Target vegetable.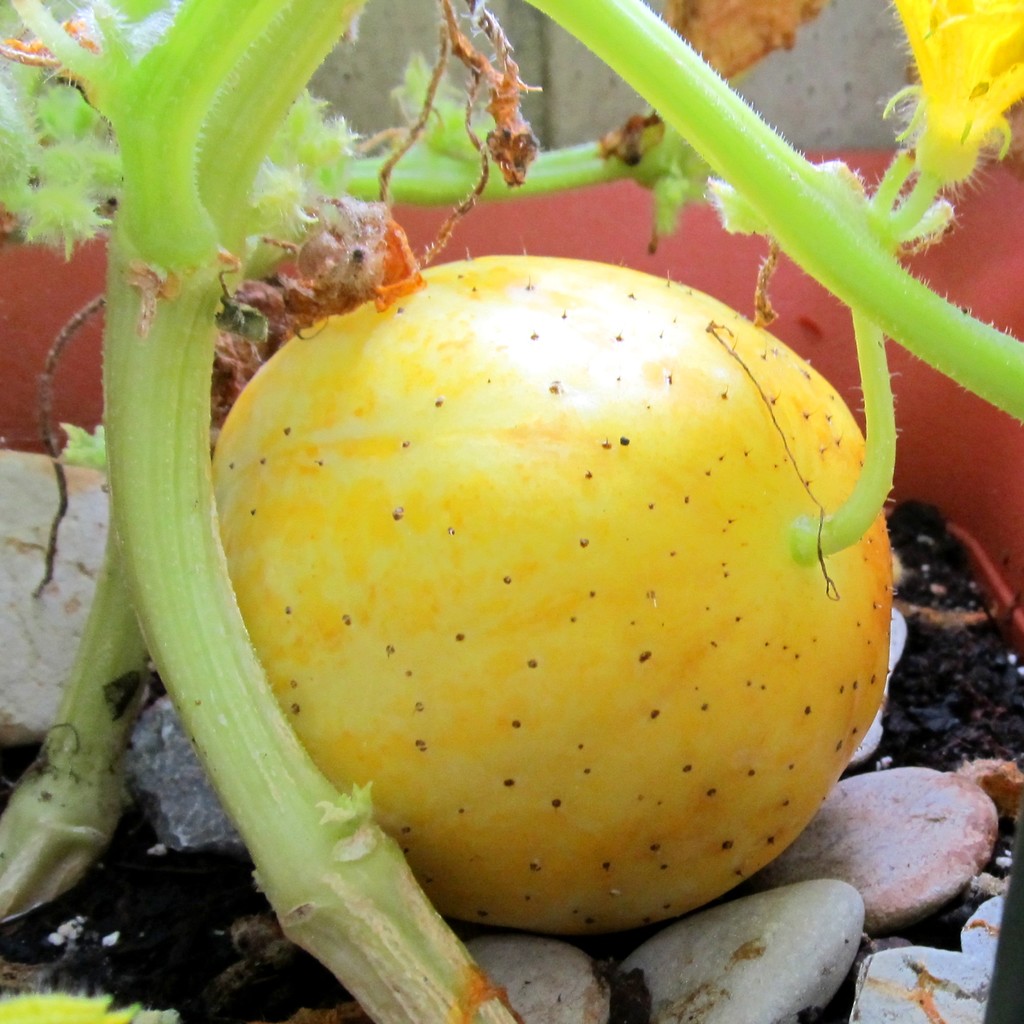
Target region: [200,253,888,942].
